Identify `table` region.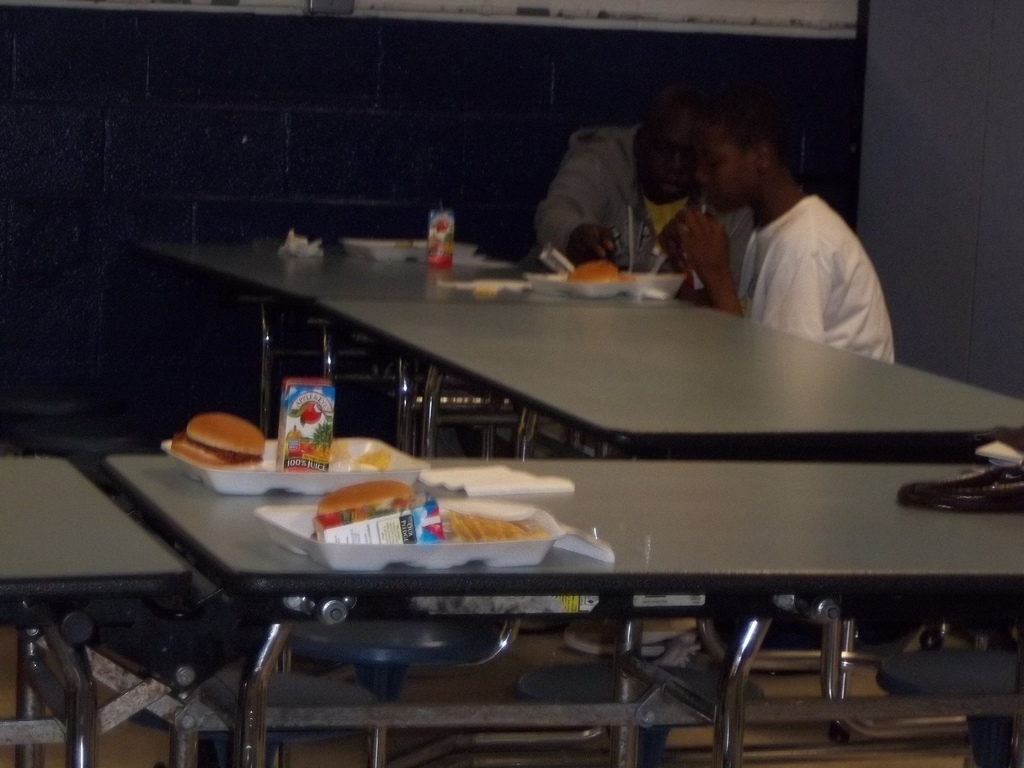
Region: 143 232 1023 450.
